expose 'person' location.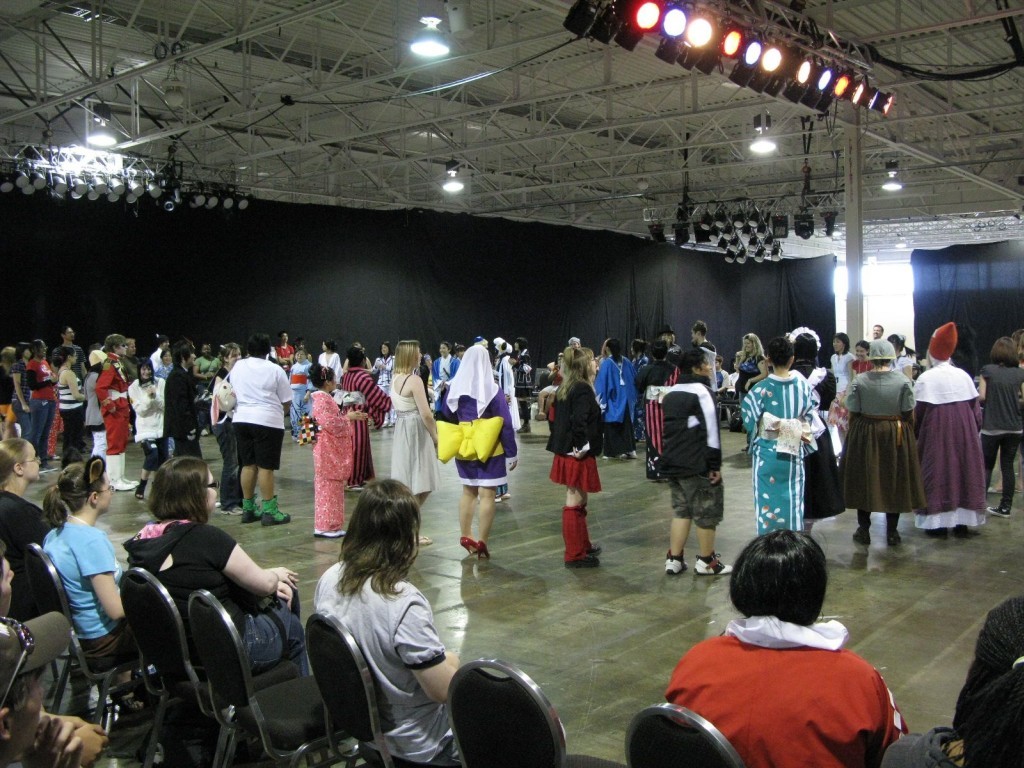
Exposed at crop(595, 338, 625, 459).
